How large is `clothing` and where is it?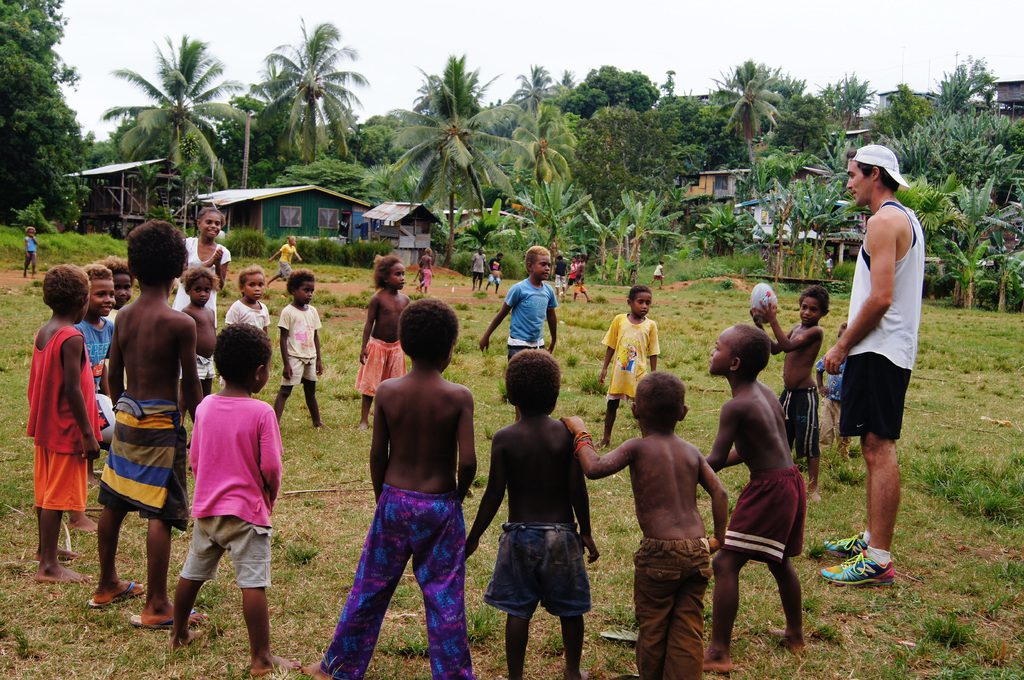
Bounding box: 728 460 812 566.
